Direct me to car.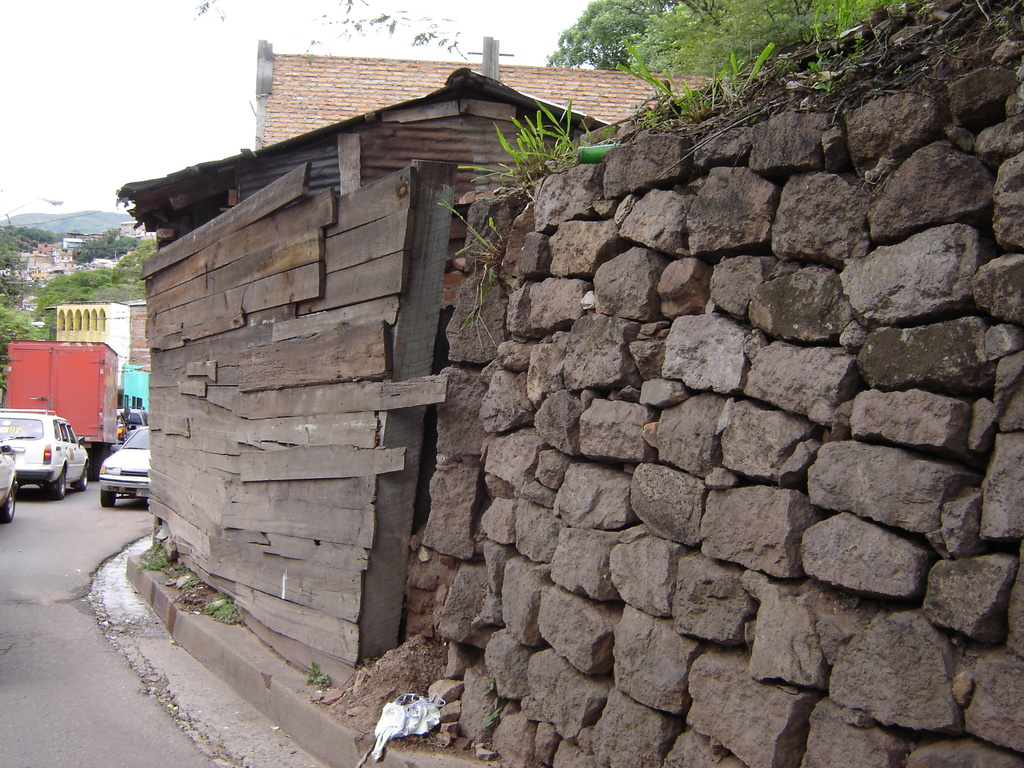
Direction: (0,447,17,521).
